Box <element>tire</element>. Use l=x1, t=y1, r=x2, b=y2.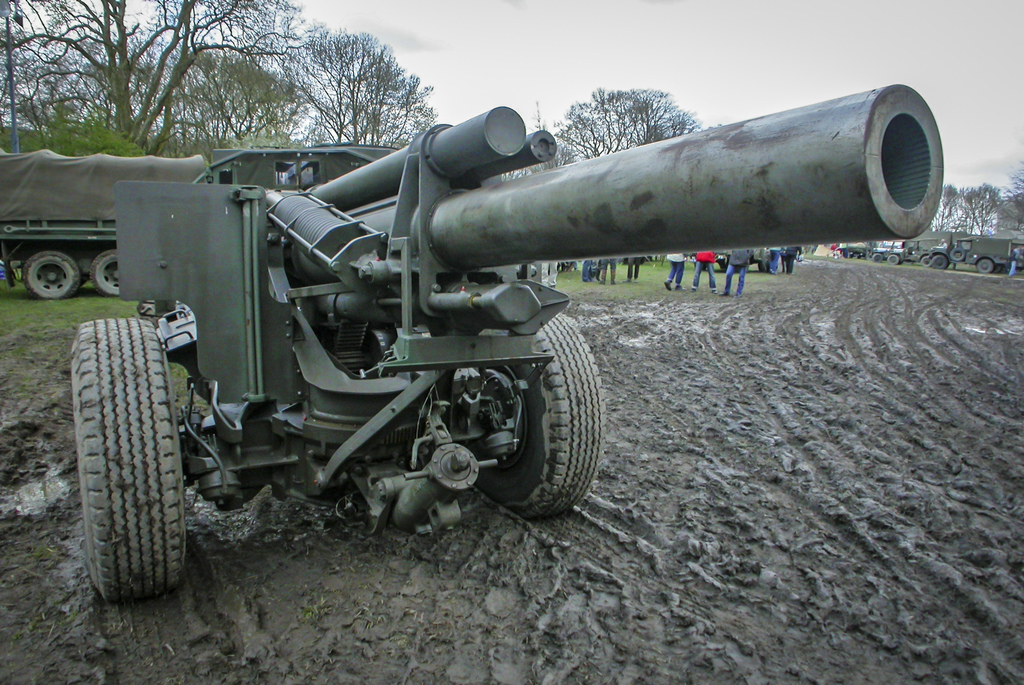
l=887, t=253, r=897, b=265.
